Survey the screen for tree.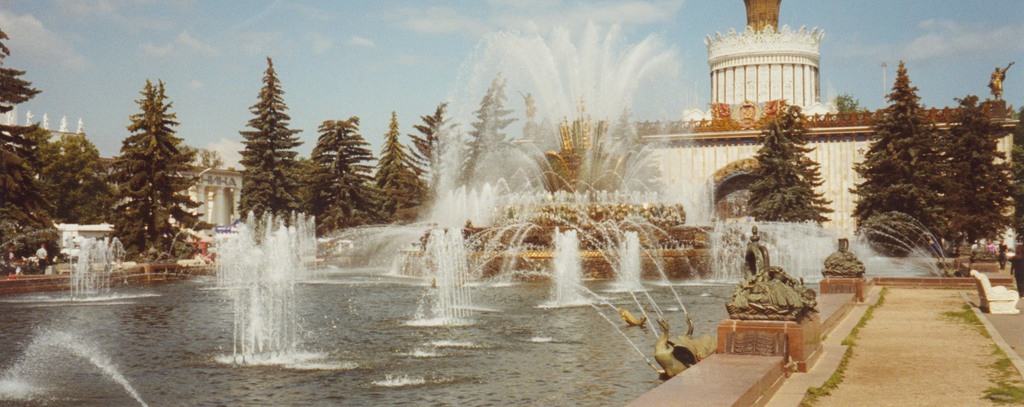
Survey found: 929/76/1023/245.
